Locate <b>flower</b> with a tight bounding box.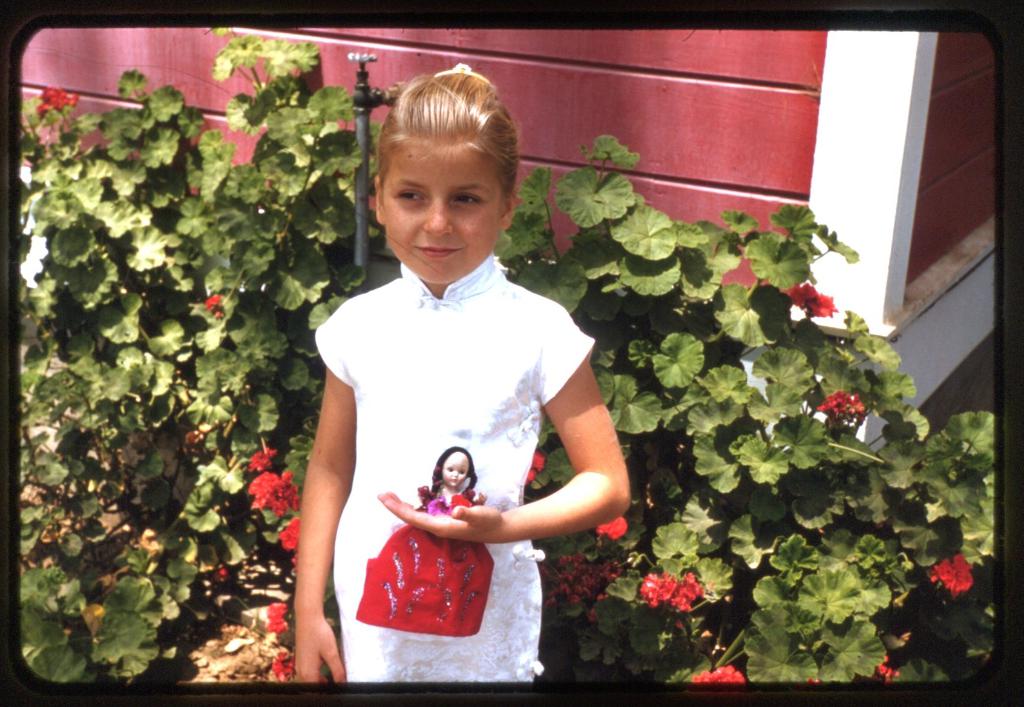
{"x1": 425, "y1": 494, "x2": 477, "y2": 521}.
